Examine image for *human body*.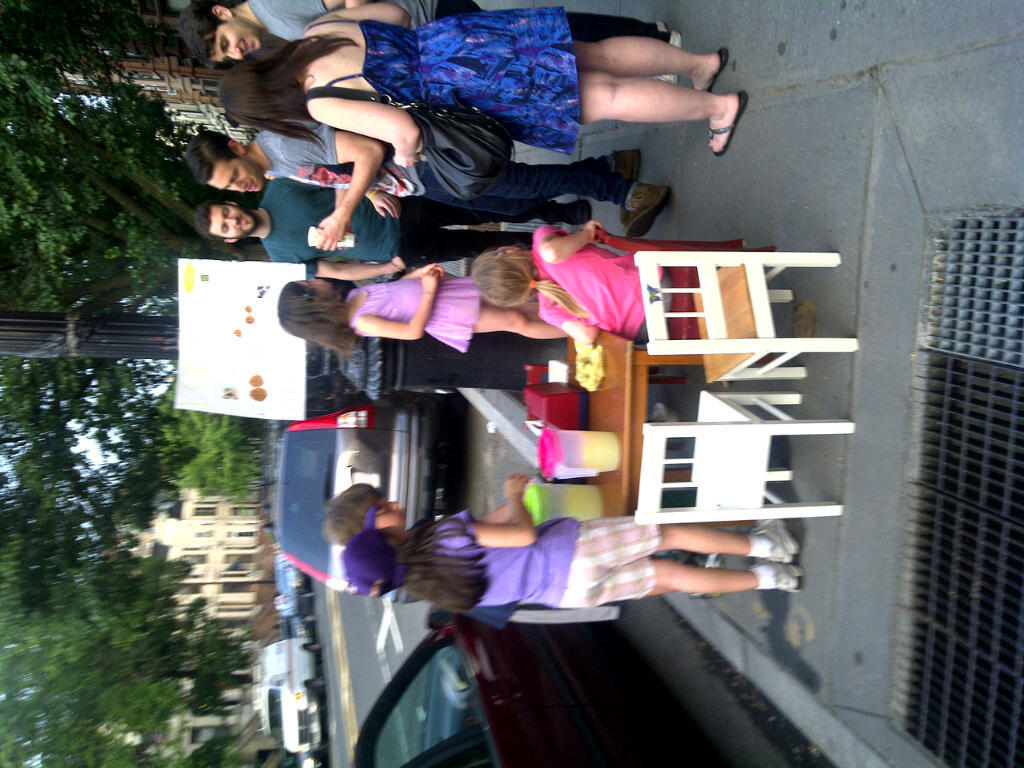
Examination result: x1=412 y1=474 x2=801 y2=614.
